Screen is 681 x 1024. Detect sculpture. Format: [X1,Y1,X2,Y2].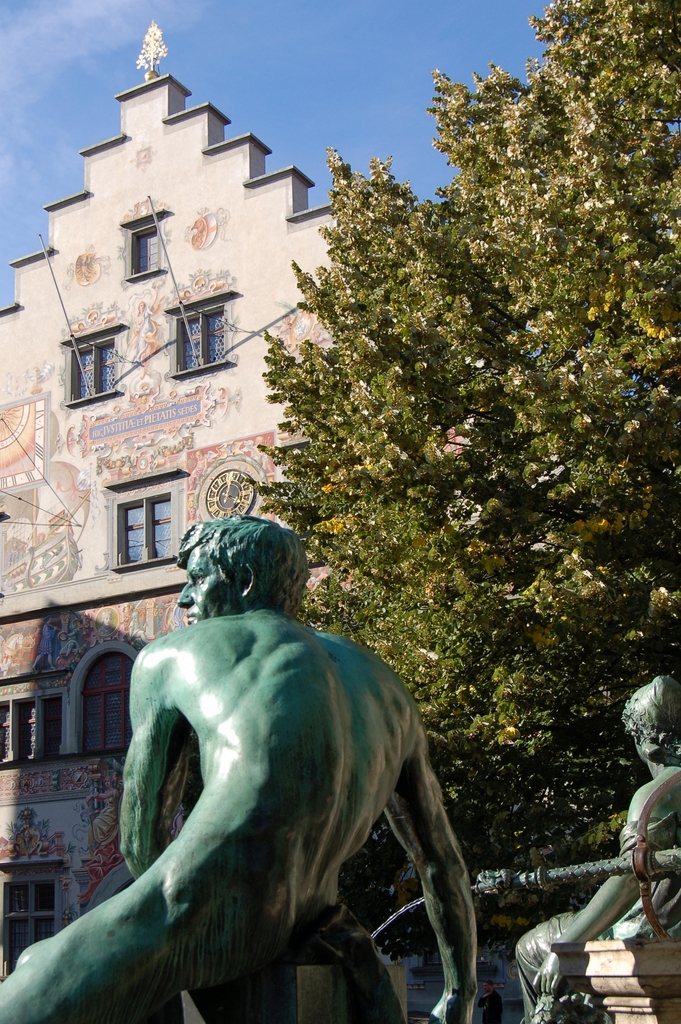
[518,662,680,1023].
